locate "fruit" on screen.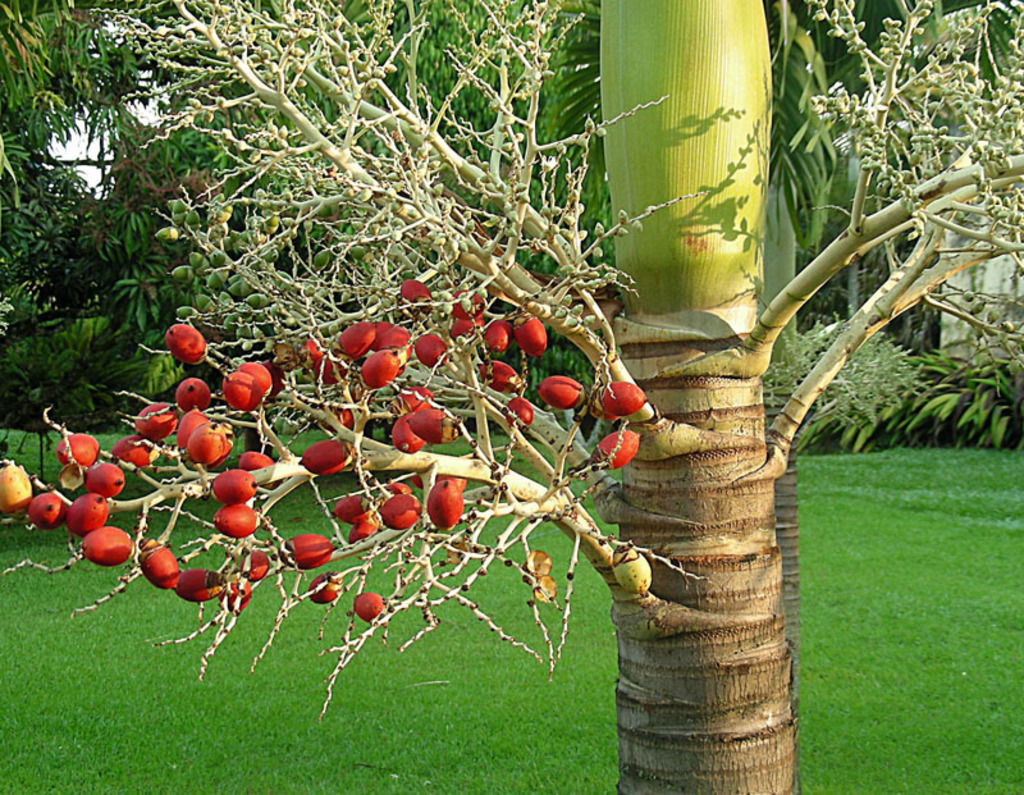
On screen at Rect(306, 572, 342, 602).
